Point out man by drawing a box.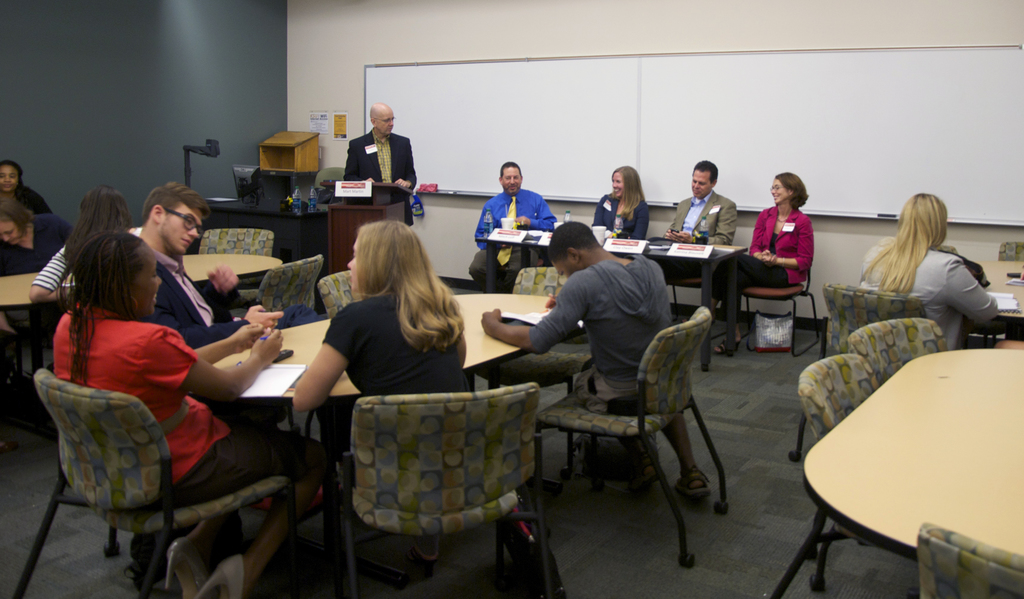
x1=339 y1=101 x2=428 y2=225.
